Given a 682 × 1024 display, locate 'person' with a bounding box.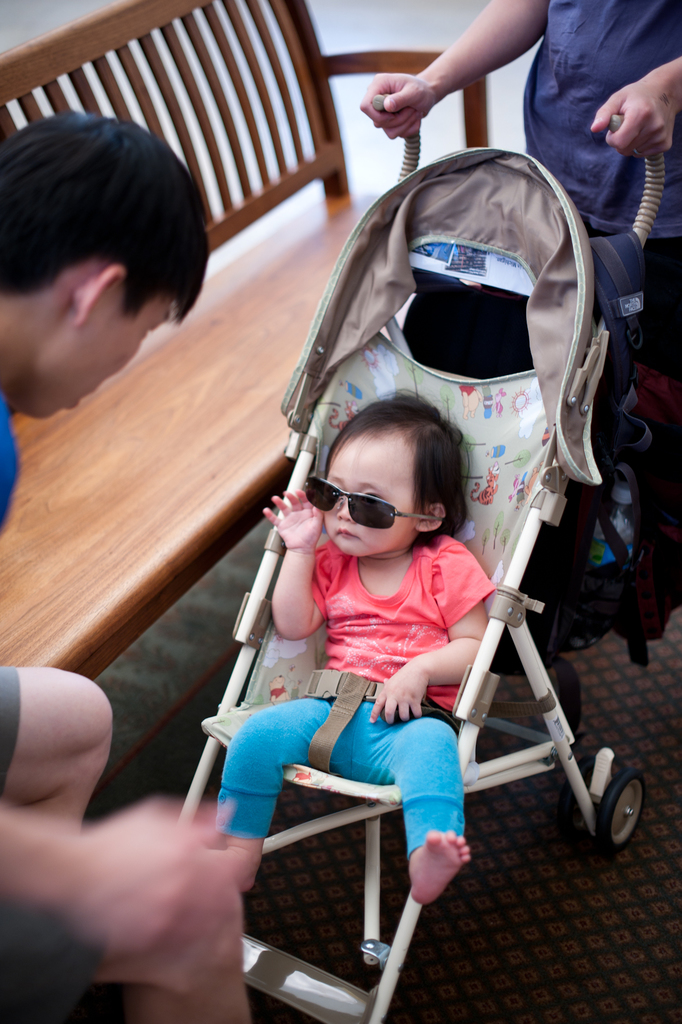
Located: [x1=360, y1=0, x2=681, y2=628].
